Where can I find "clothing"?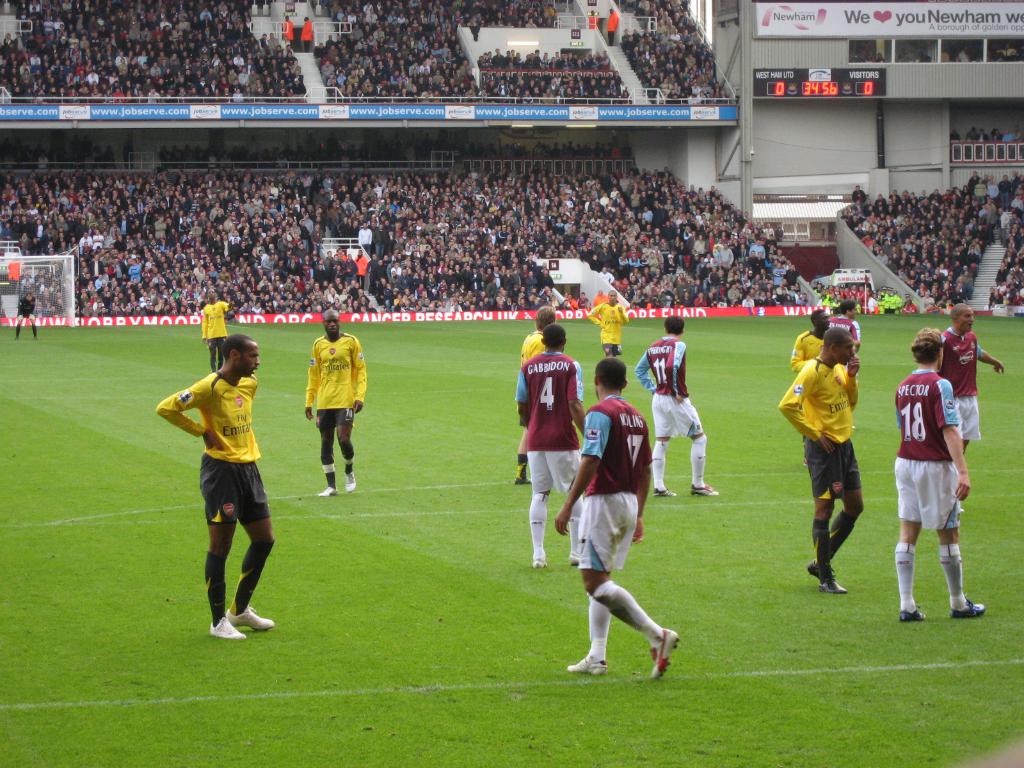
You can find it at box(586, 298, 634, 364).
